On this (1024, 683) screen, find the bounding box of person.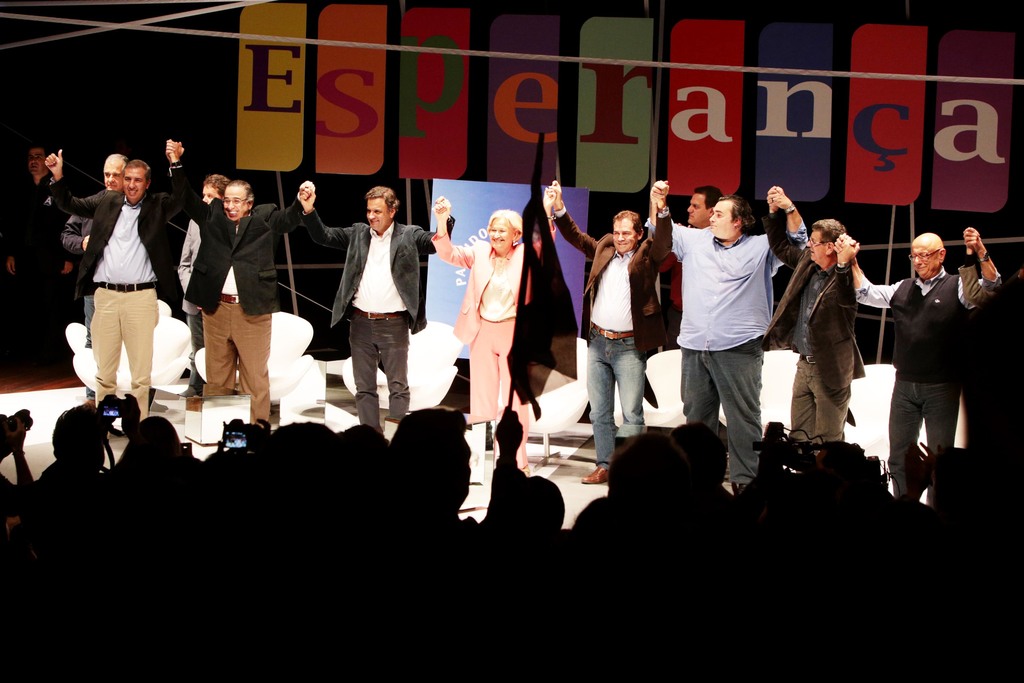
Bounding box: [left=168, top=140, right=303, bottom=427].
